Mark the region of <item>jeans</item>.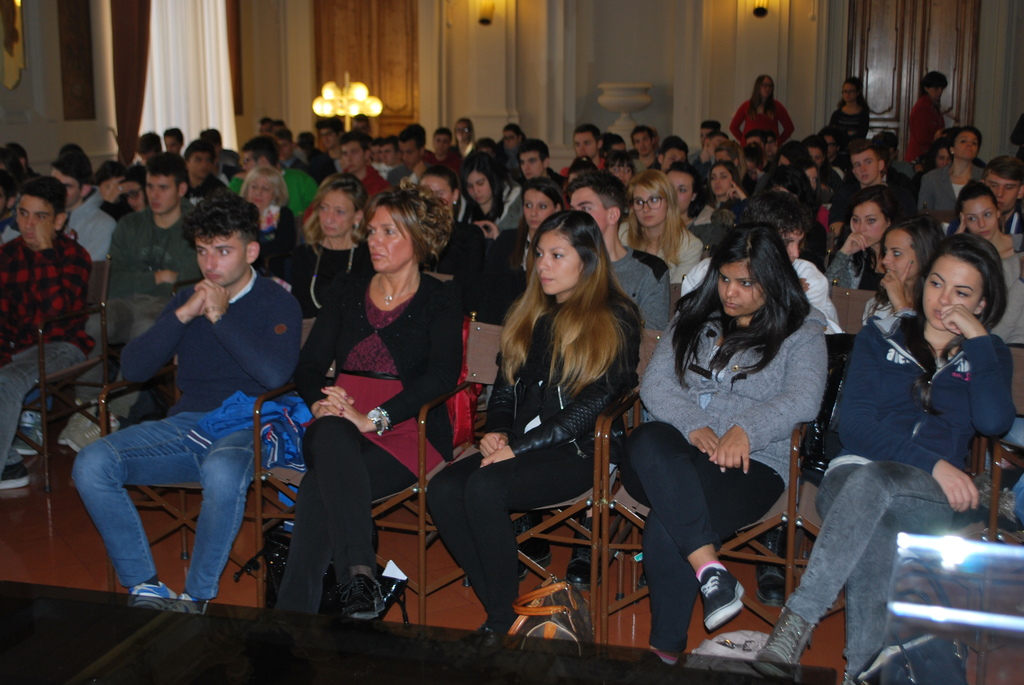
Region: crop(73, 409, 266, 603).
